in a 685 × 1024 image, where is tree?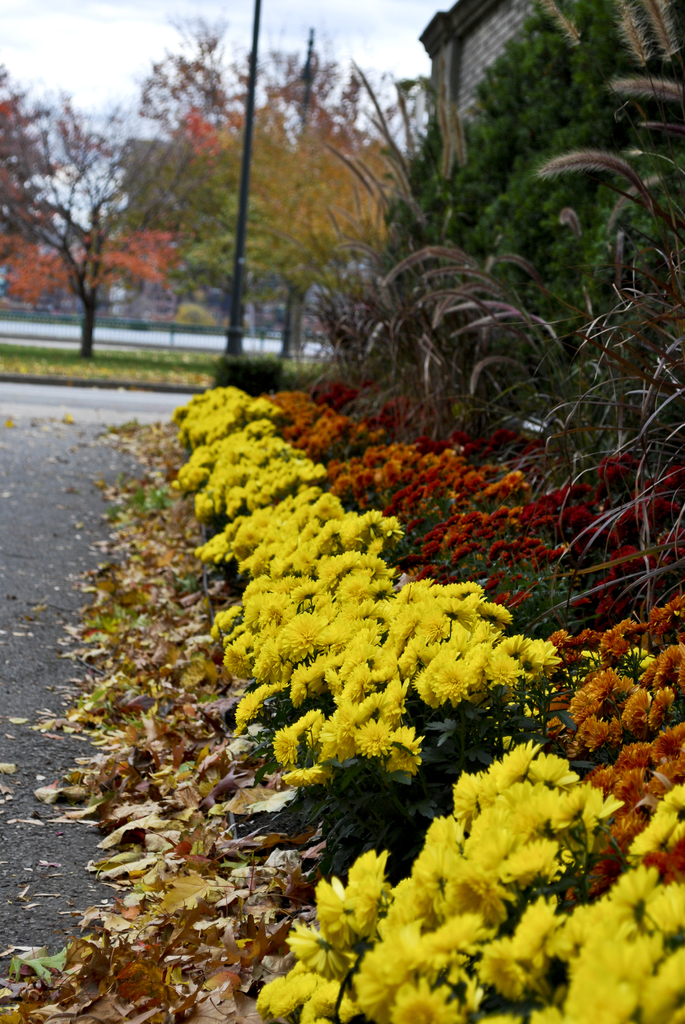
left=0, top=63, right=75, bottom=317.
